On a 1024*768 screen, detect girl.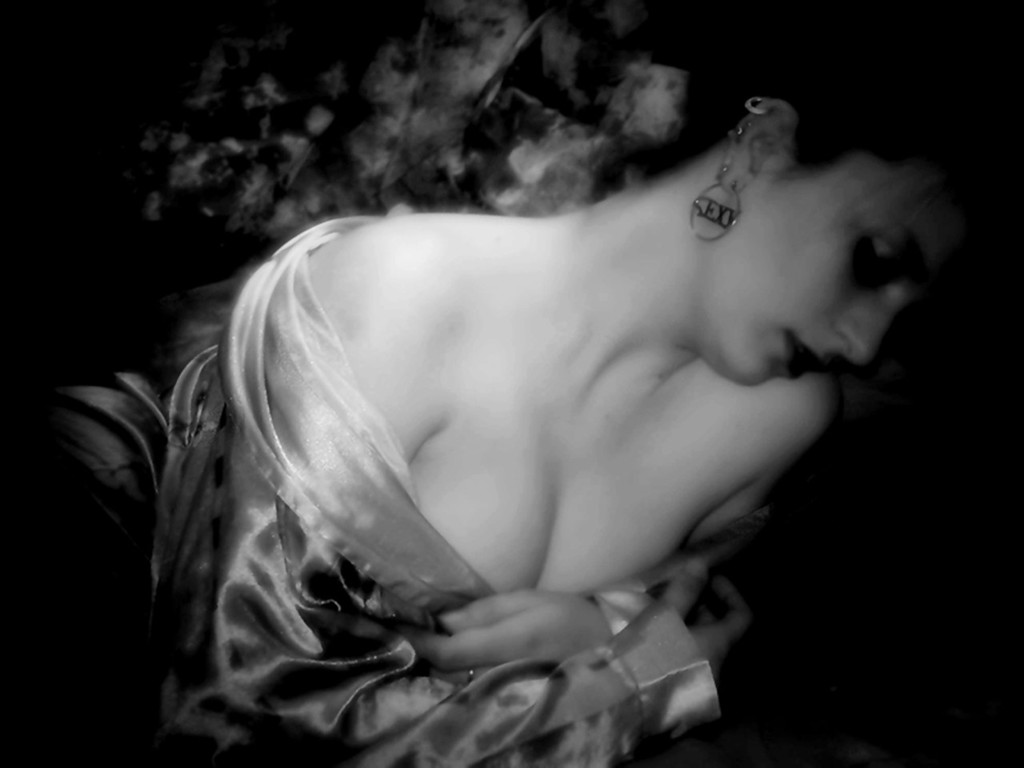
{"x1": 162, "y1": 0, "x2": 1012, "y2": 767}.
